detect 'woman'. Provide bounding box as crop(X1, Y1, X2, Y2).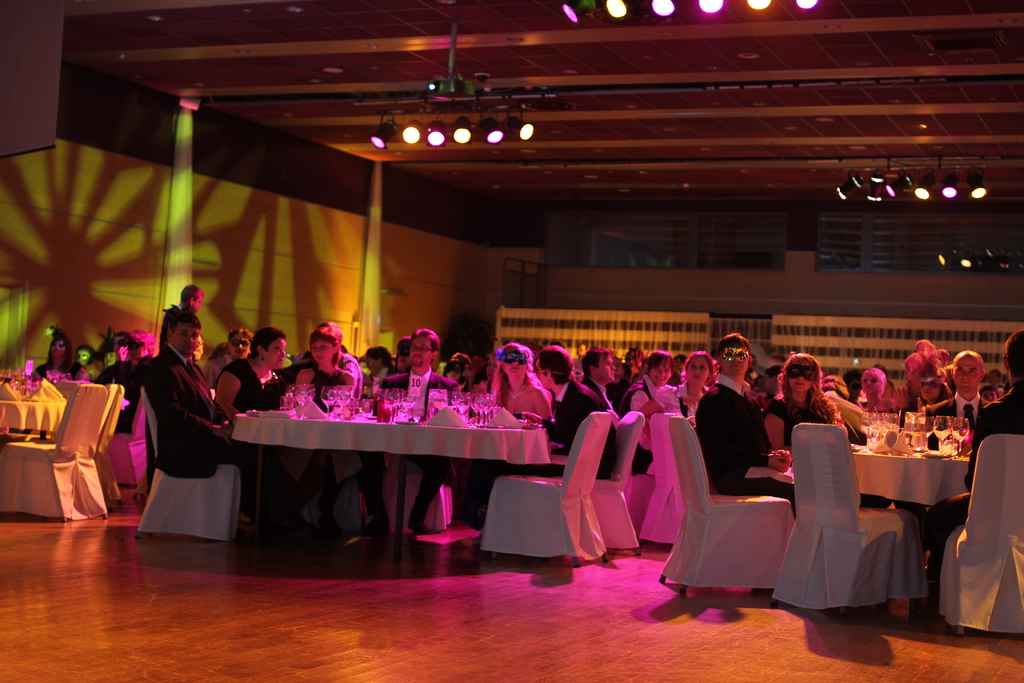
crop(900, 365, 957, 422).
